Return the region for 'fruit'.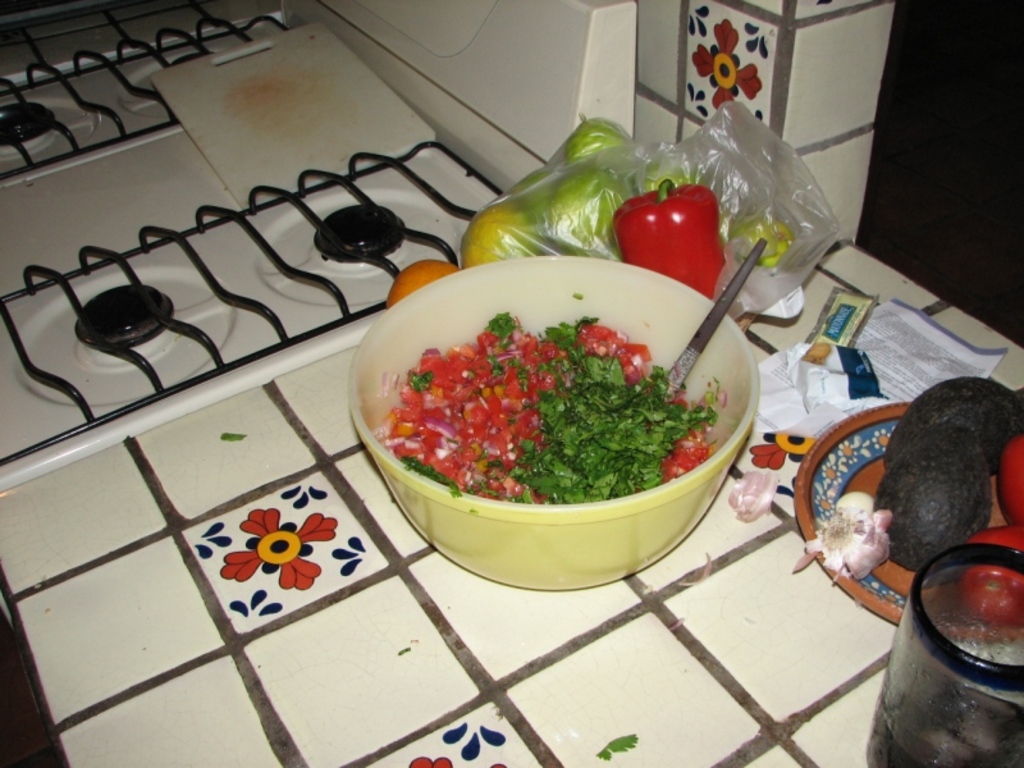
623:340:650:358.
